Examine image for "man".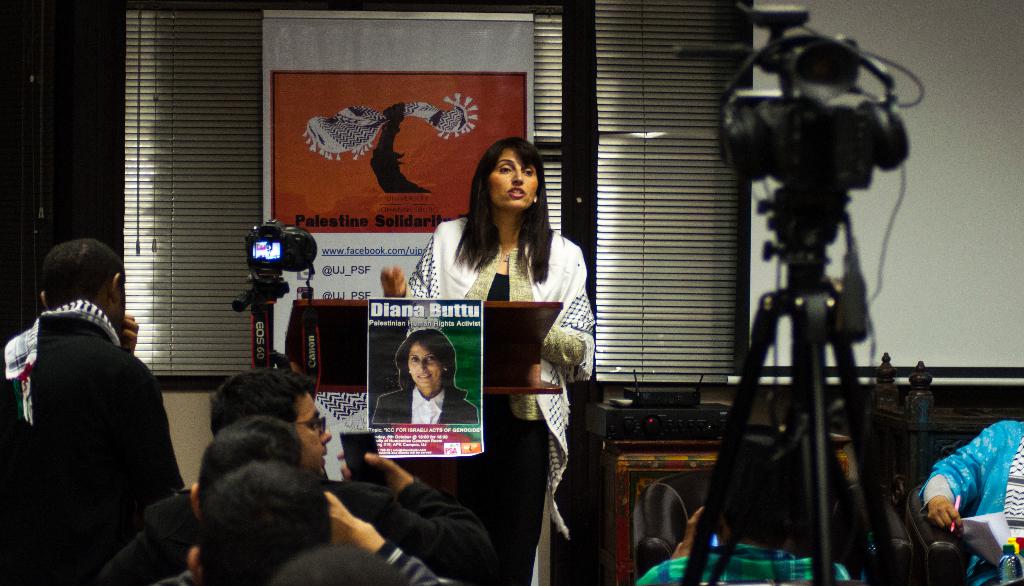
Examination result: <region>114, 389, 504, 585</region>.
